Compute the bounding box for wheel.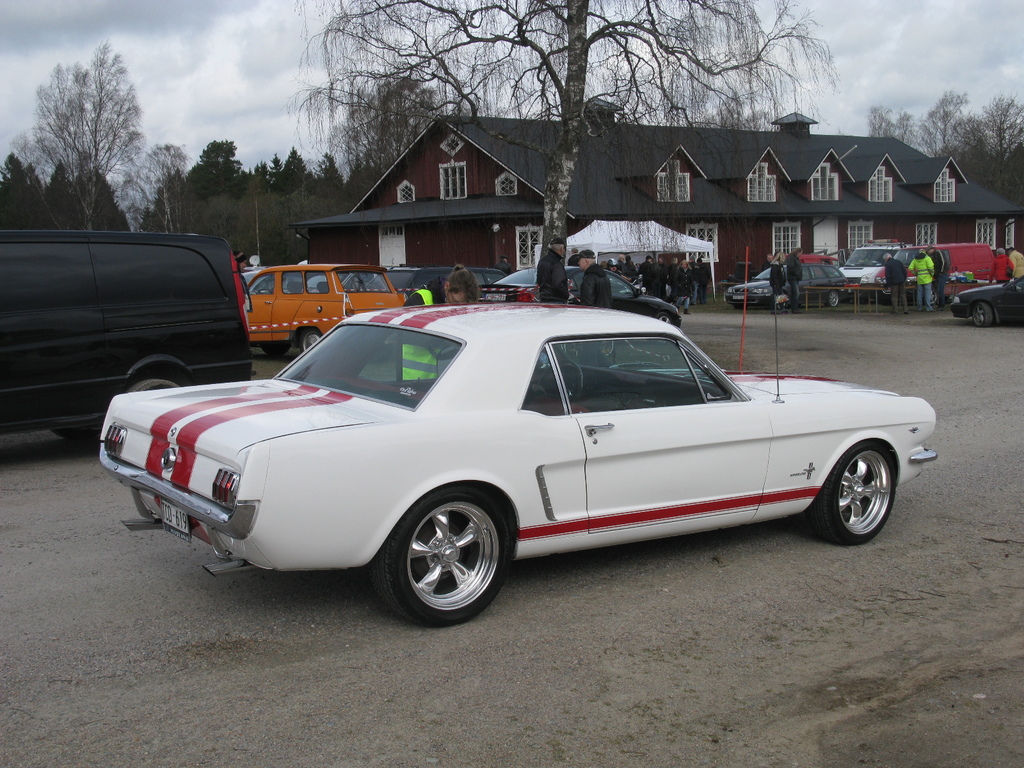
detection(541, 356, 582, 403).
